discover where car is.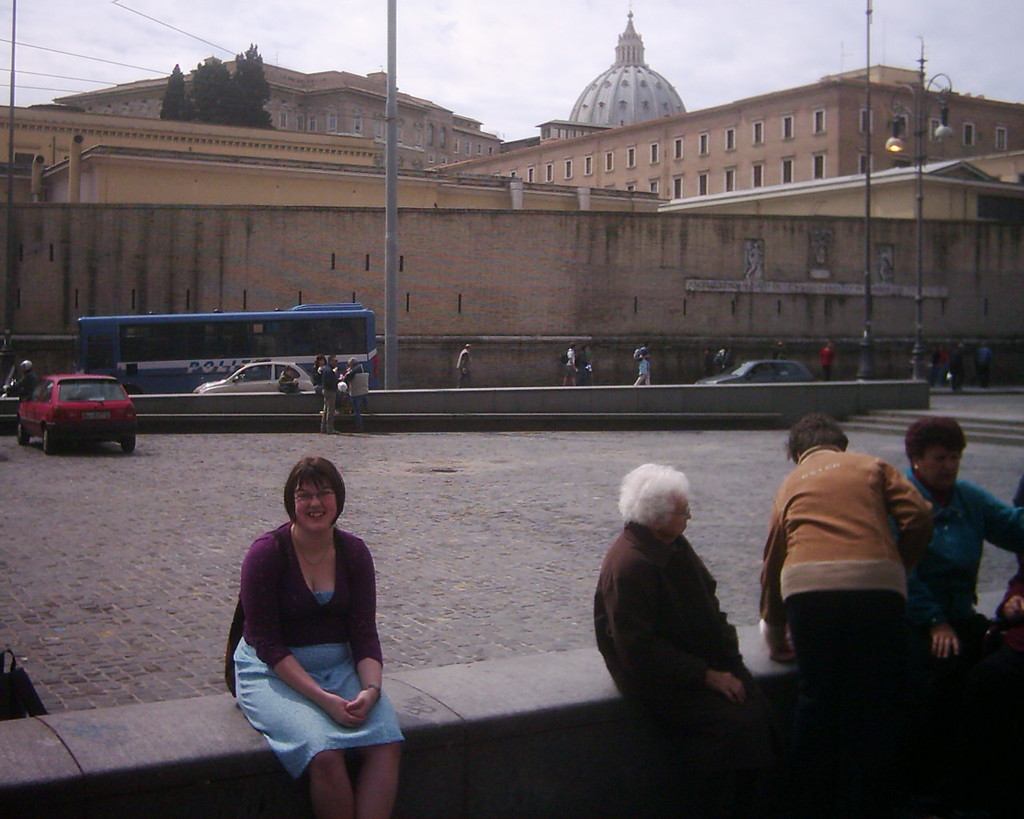
Discovered at {"left": 197, "top": 359, "right": 316, "bottom": 392}.
